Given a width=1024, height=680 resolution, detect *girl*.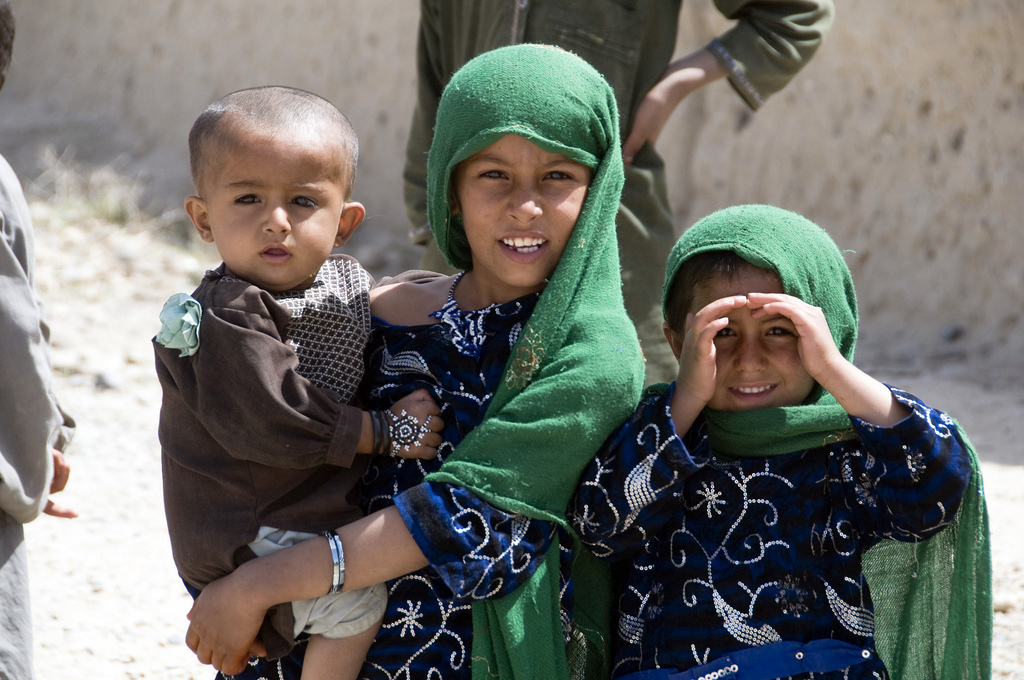
<region>566, 205, 988, 679</region>.
